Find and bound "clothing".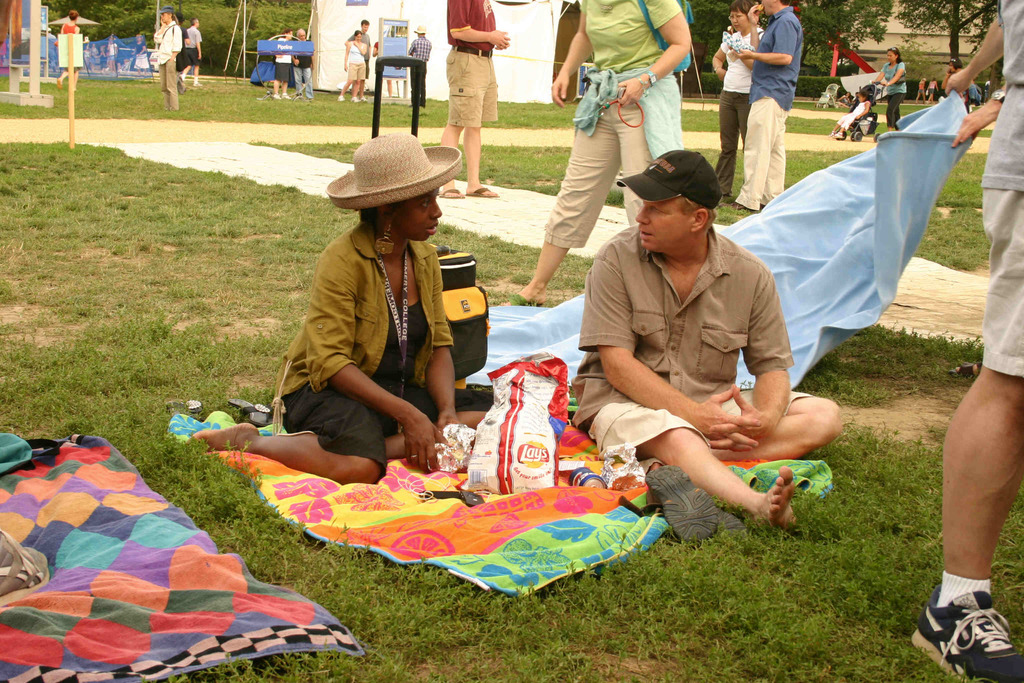
Bound: 442, 0, 500, 131.
